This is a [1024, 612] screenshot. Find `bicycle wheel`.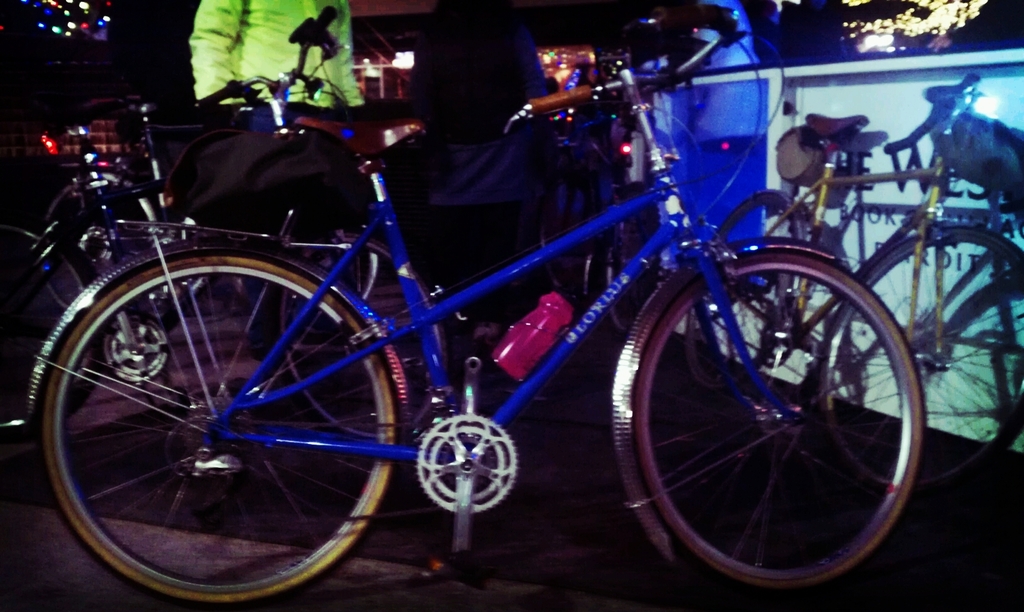
Bounding box: (x1=606, y1=238, x2=680, y2=332).
